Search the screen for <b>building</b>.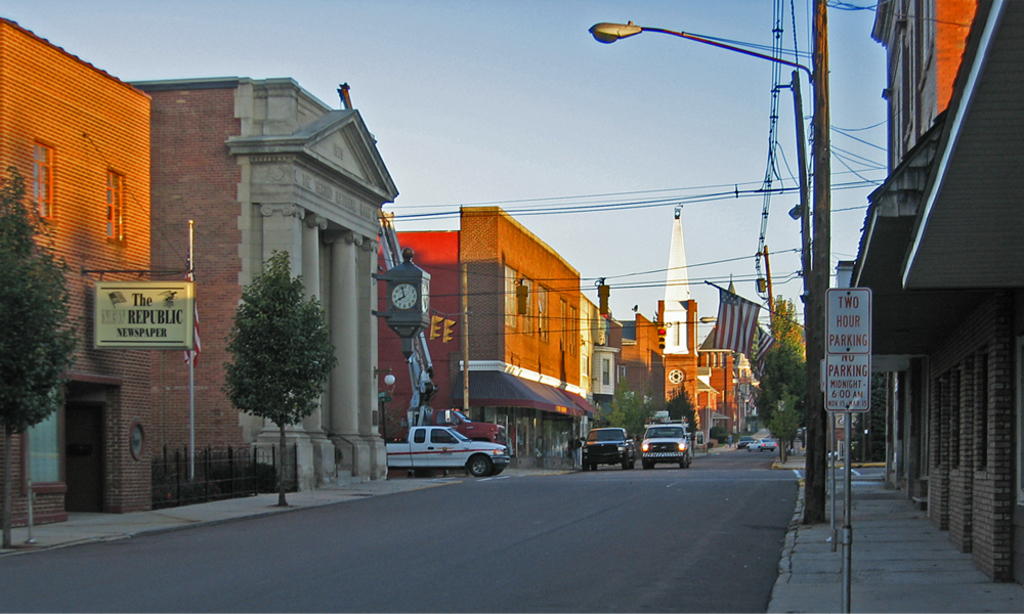
Found at box(848, 0, 1023, 585).
